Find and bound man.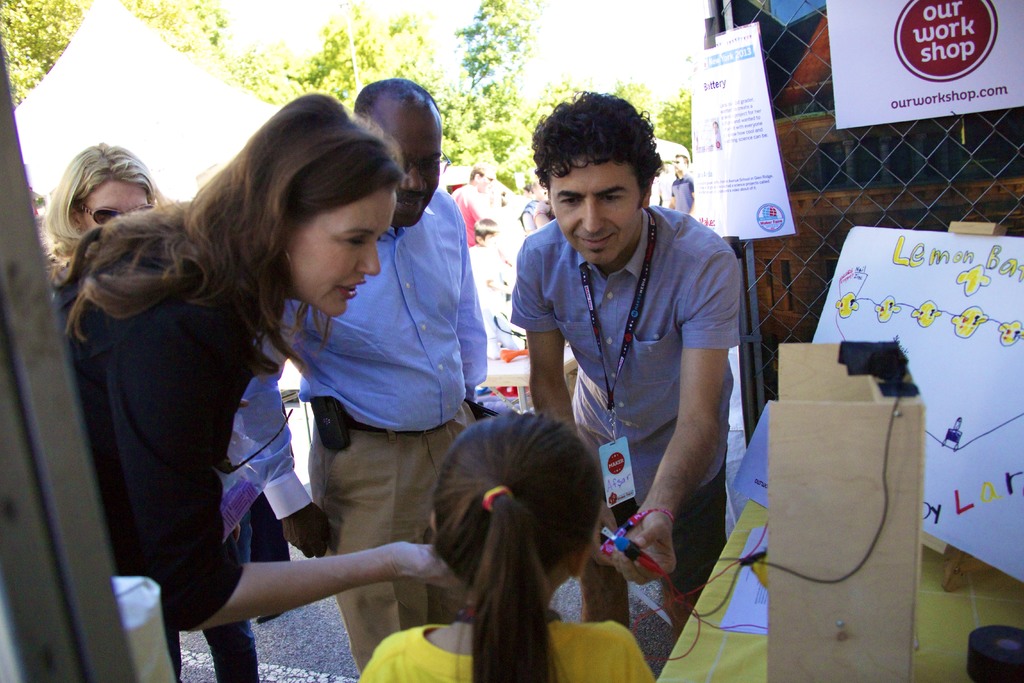
Bound: BBox(266, 74, 488, 682).
